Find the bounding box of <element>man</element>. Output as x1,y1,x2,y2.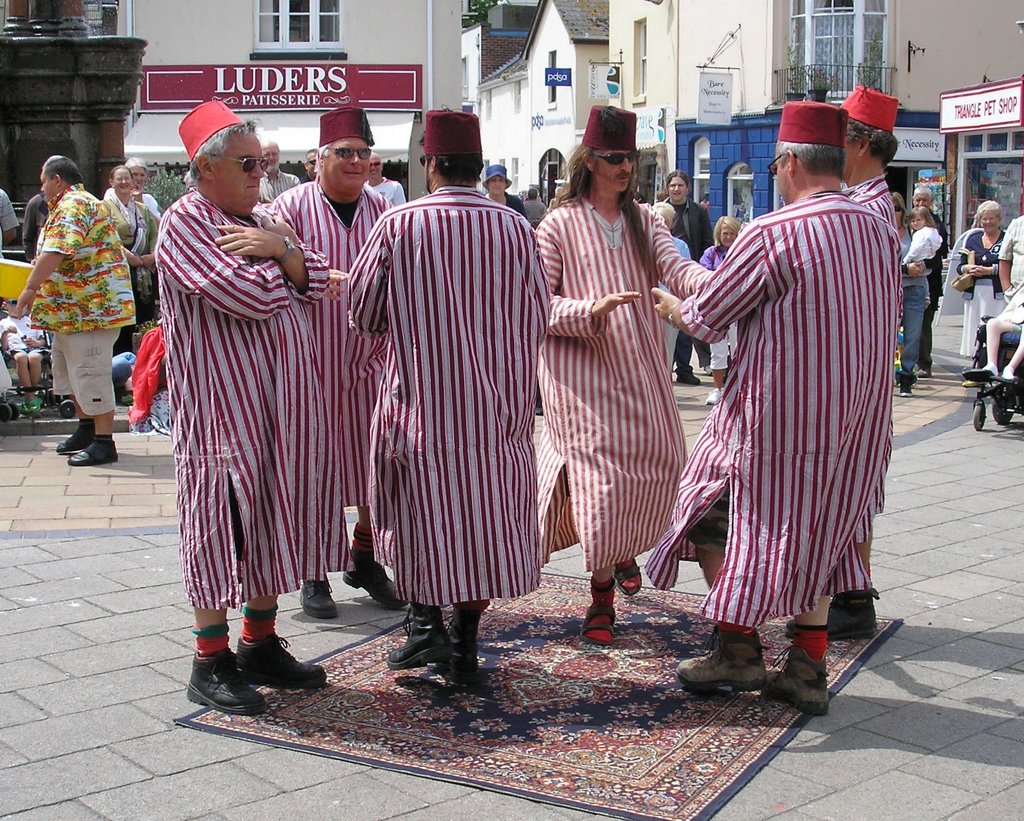
150,99,351,716.
